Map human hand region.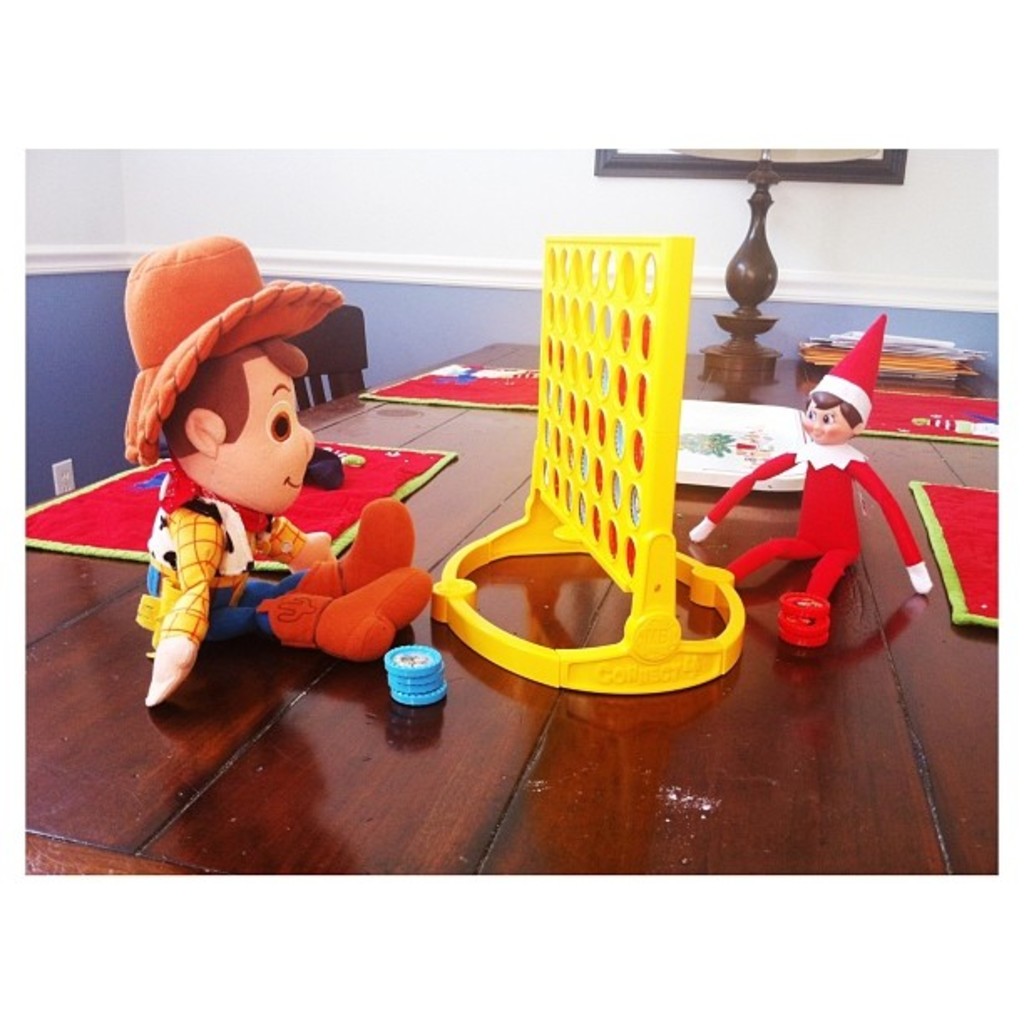
Mapped to [142,505,228,716].
